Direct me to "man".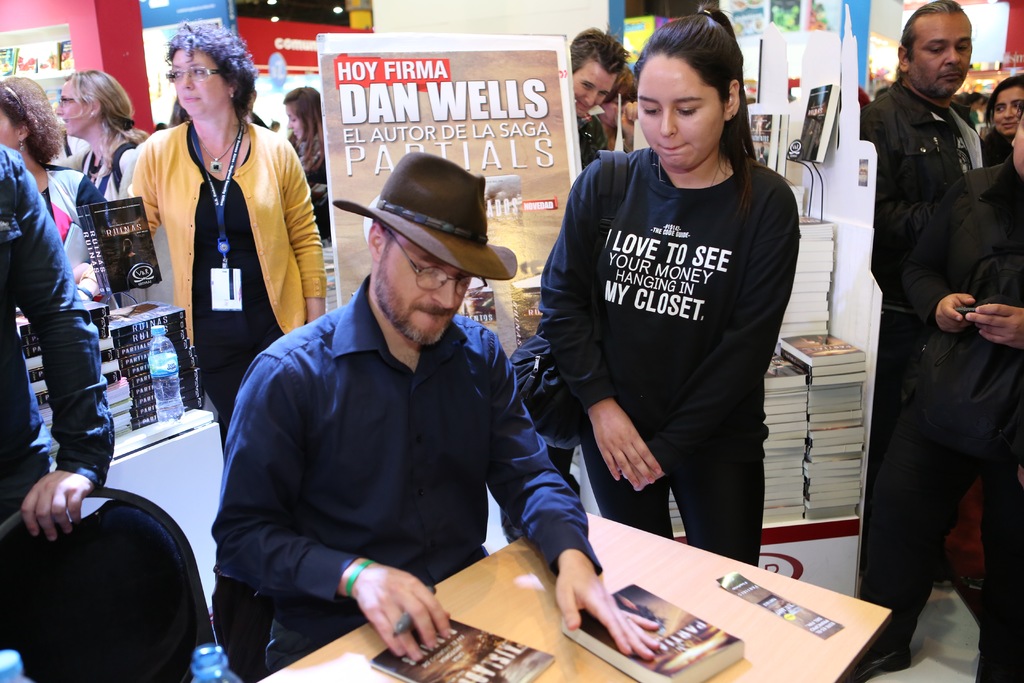
Direction: 570,24,636,164.
